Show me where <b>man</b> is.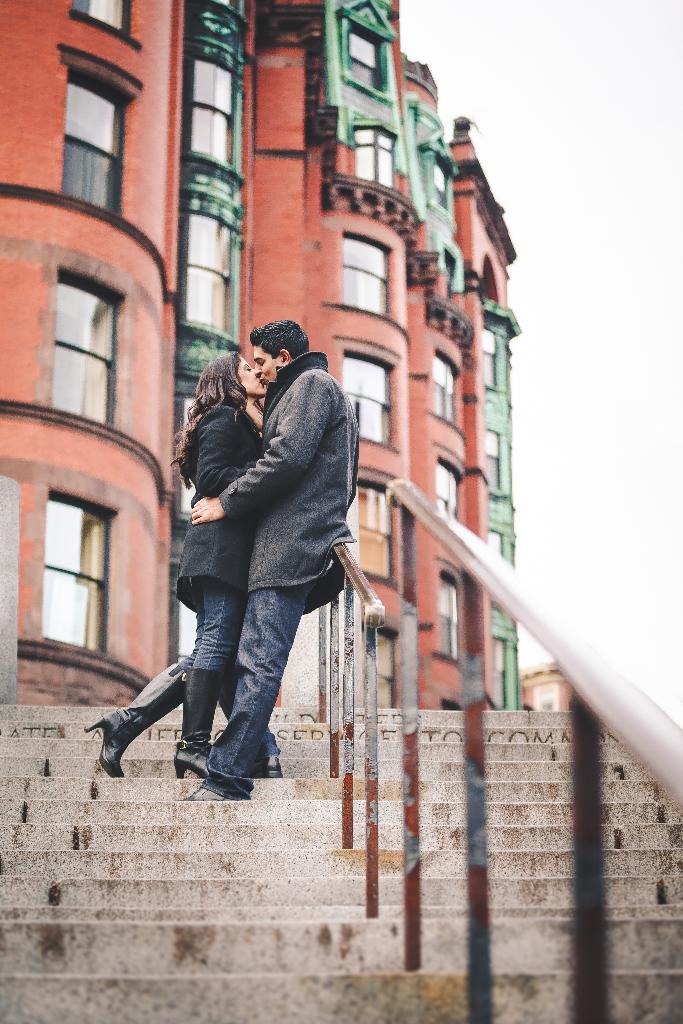
<b>man</b> is at (128,301,368,818).
